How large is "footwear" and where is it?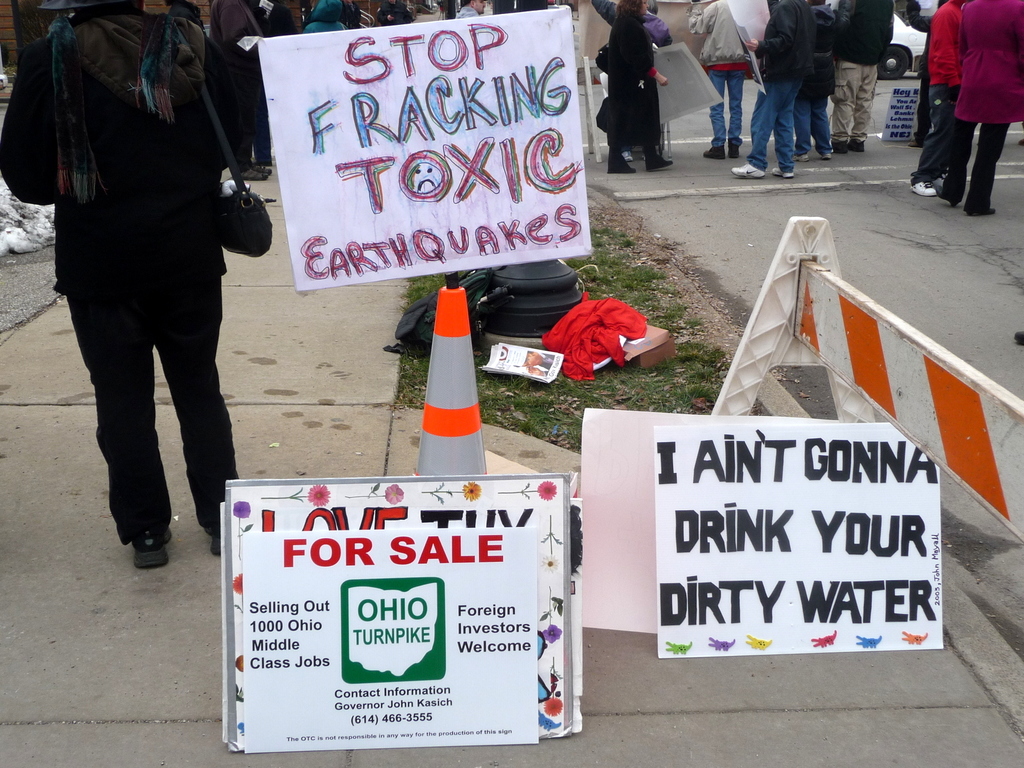
Bounding box: (732, 160, 766, 179).
